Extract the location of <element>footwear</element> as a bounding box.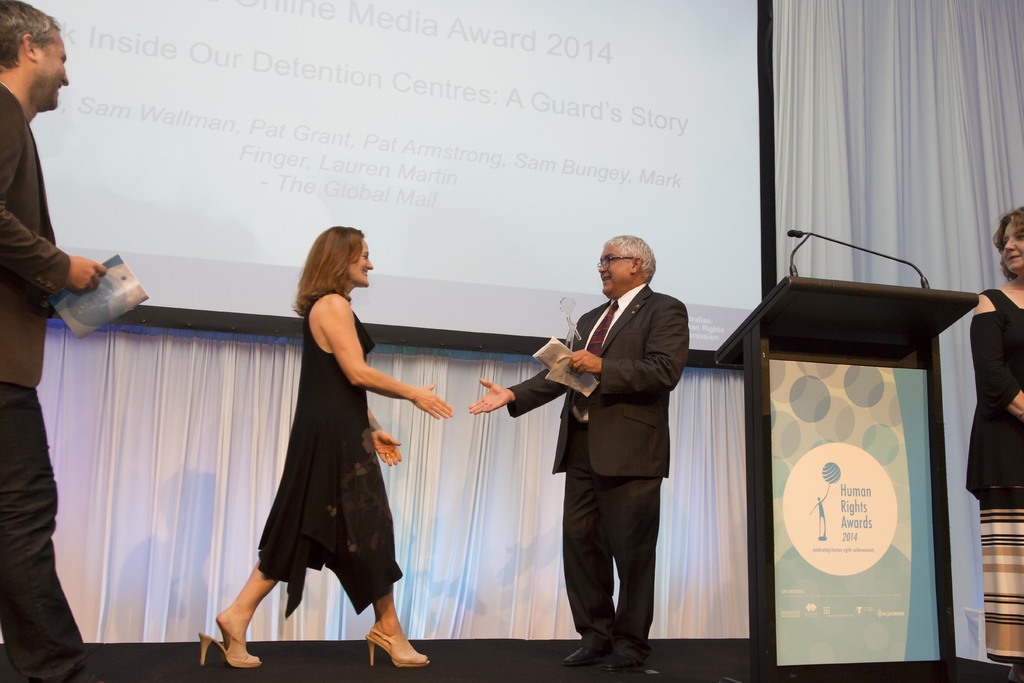
<box>614,654,662,682</box>.
